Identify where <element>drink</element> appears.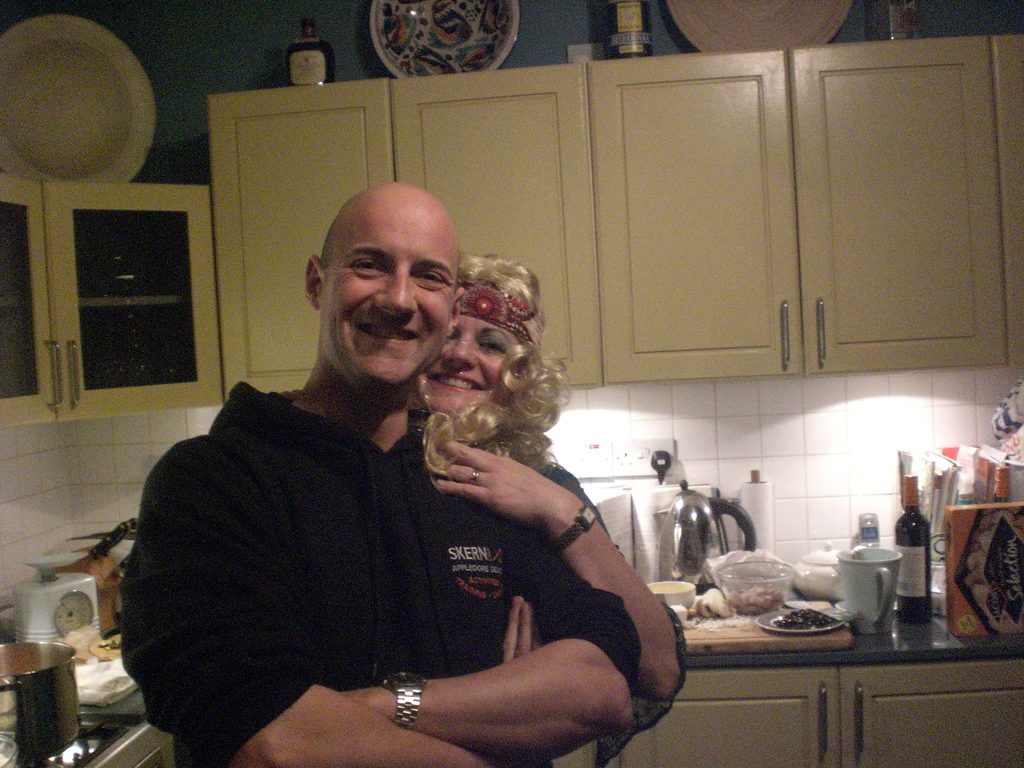
Appears at {"x1": 893, "y1": 479, "x2": 929, "y2": 621}.
